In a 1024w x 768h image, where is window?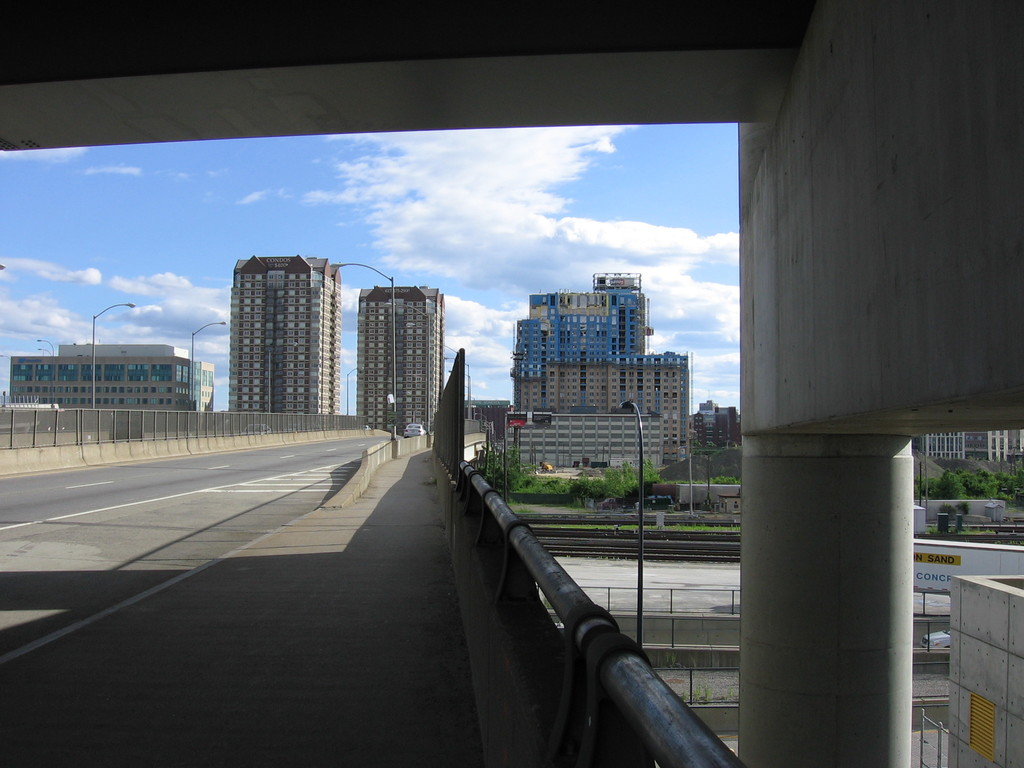
<region>103, 387, 109, 390</region>.
